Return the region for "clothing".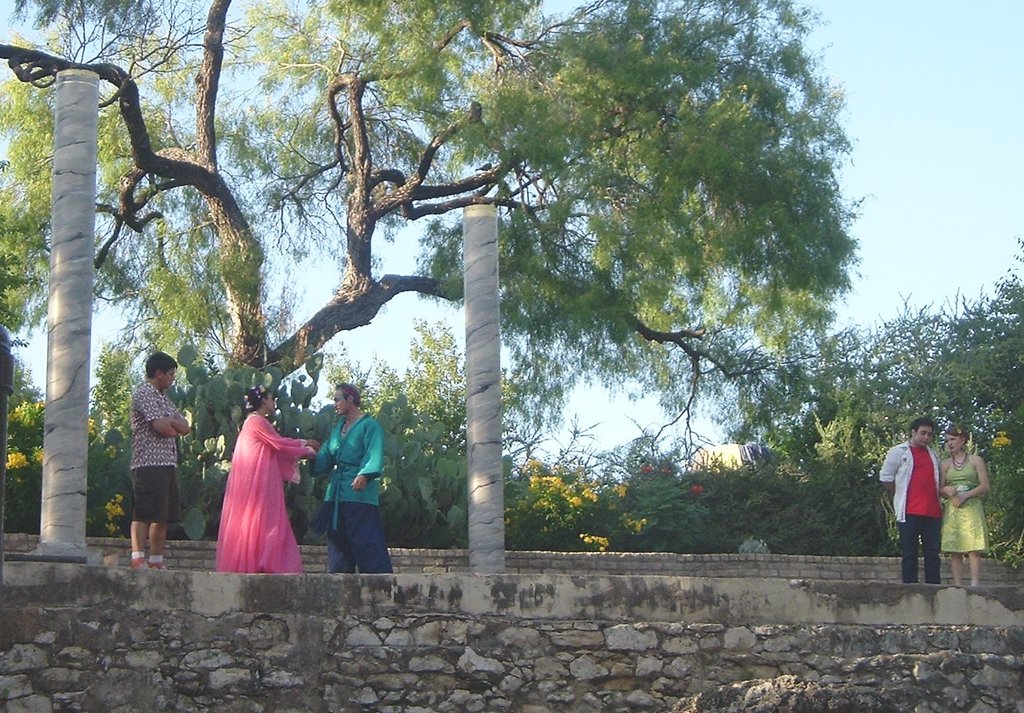
bbox=[210, 408, 322, 575].
